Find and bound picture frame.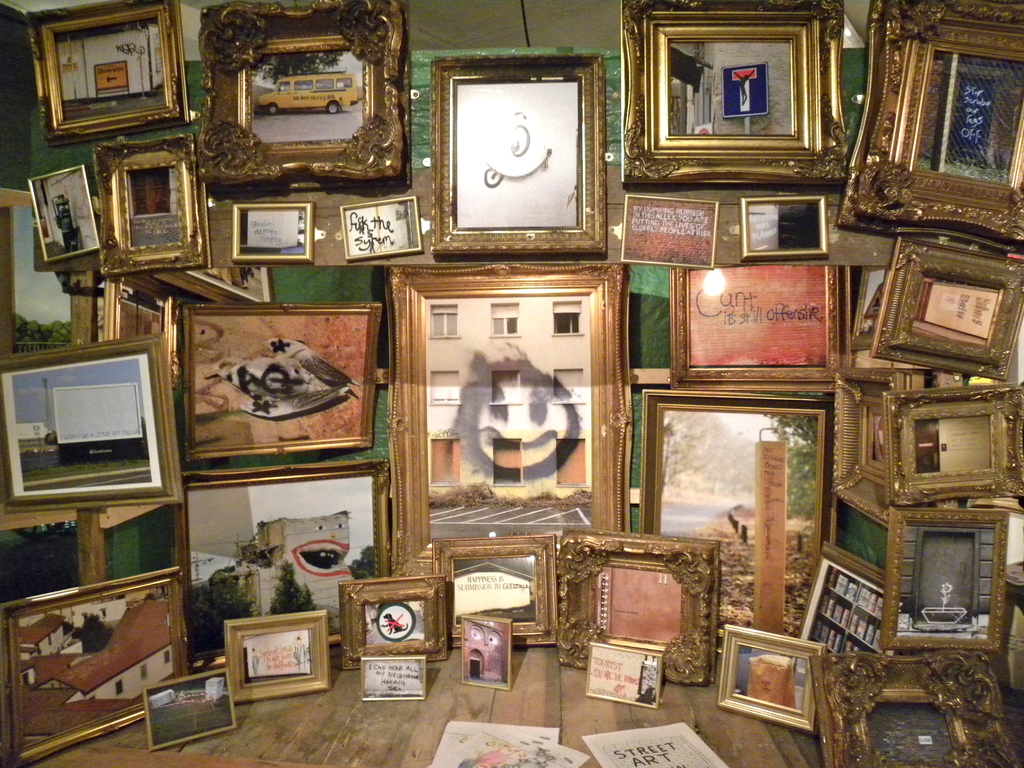
Bound: (336, 195, 420, 264).
